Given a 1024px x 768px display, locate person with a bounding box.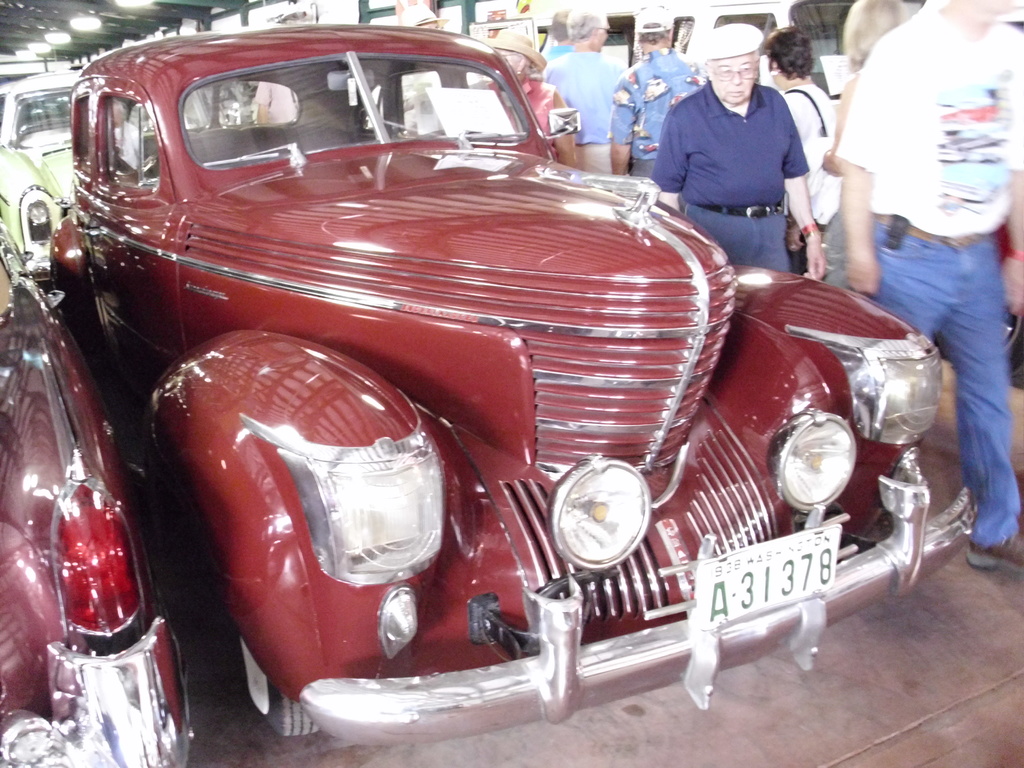
Located: 483 26 582 176.
